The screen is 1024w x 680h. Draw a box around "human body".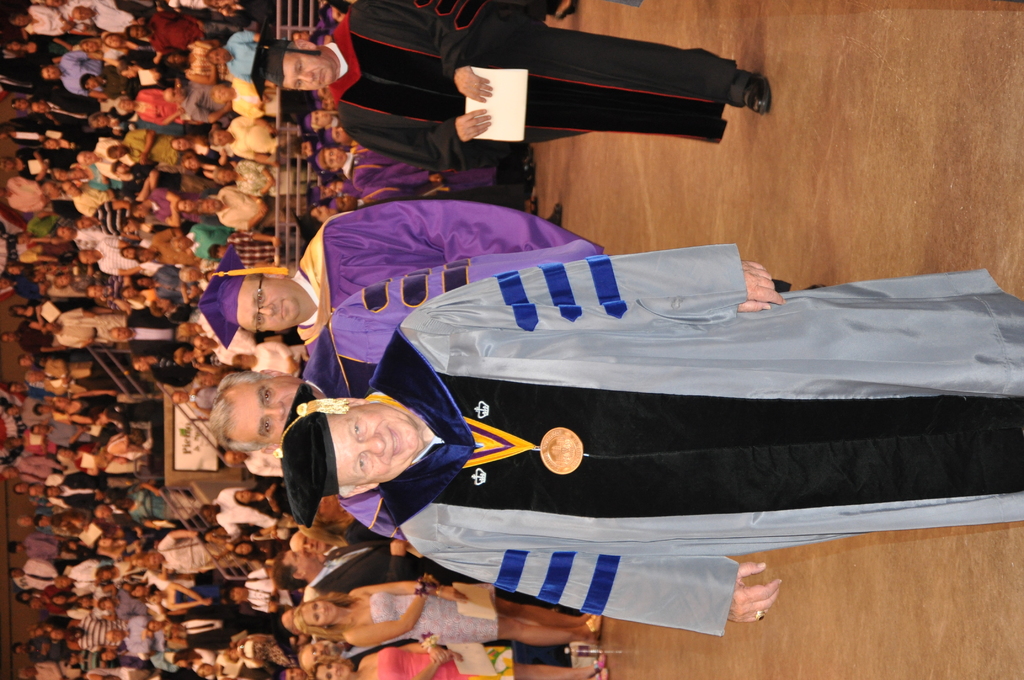
bbox=[246, 1, 773, 177].
